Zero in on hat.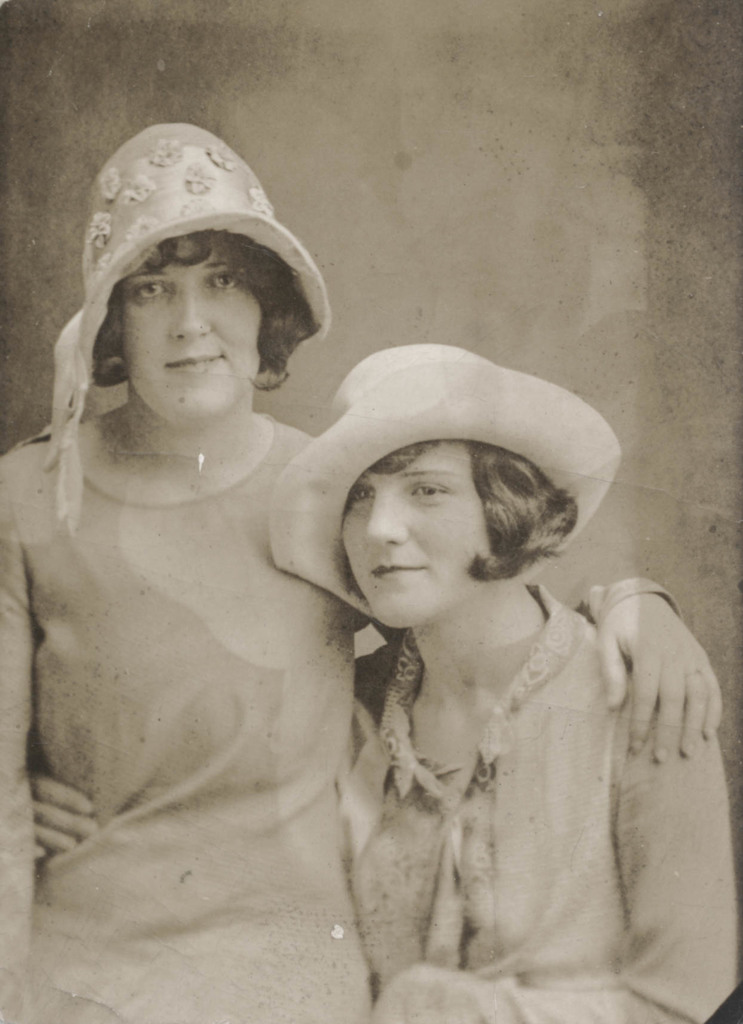
Zeroed in: (x1=262, y1=337, x2=623, y2=621).
